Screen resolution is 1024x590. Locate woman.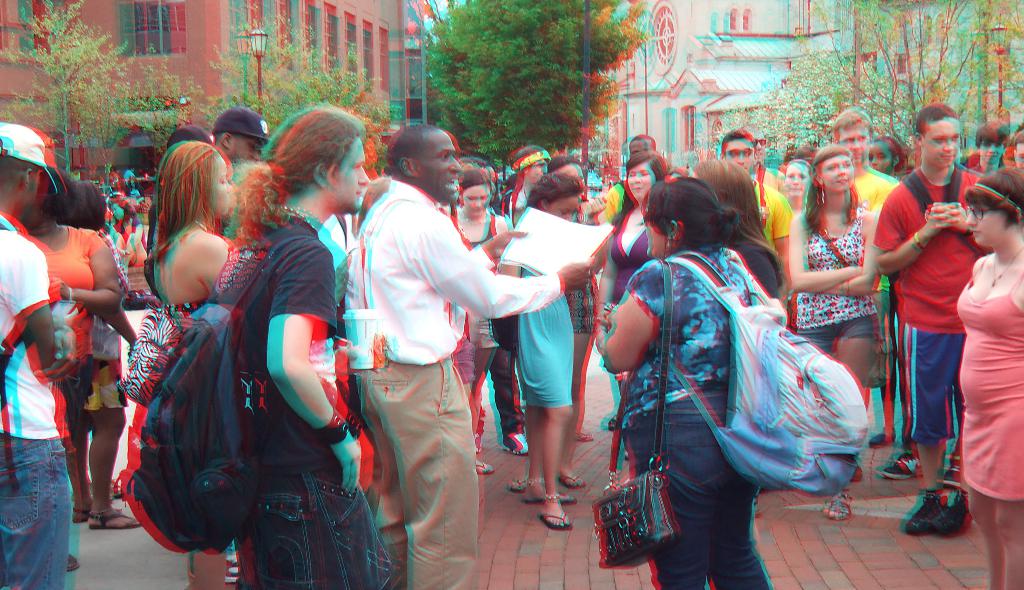
452 165 513 477.
